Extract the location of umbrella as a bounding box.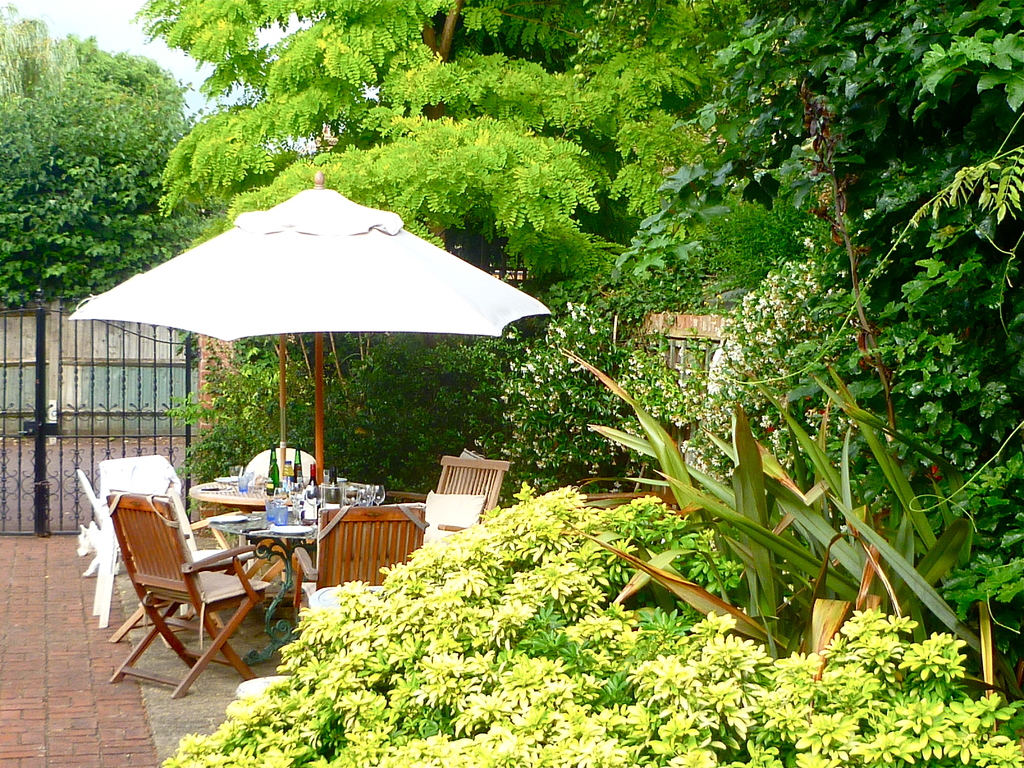
69, 170, 553, 487.
